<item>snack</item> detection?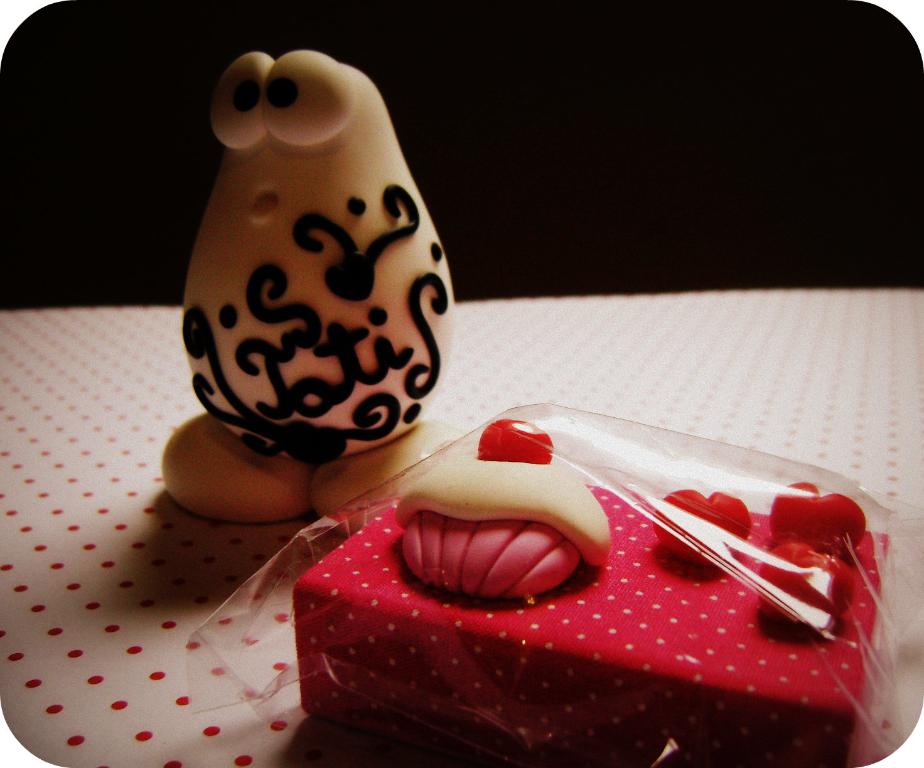
region(278, 462, 875, 745)
